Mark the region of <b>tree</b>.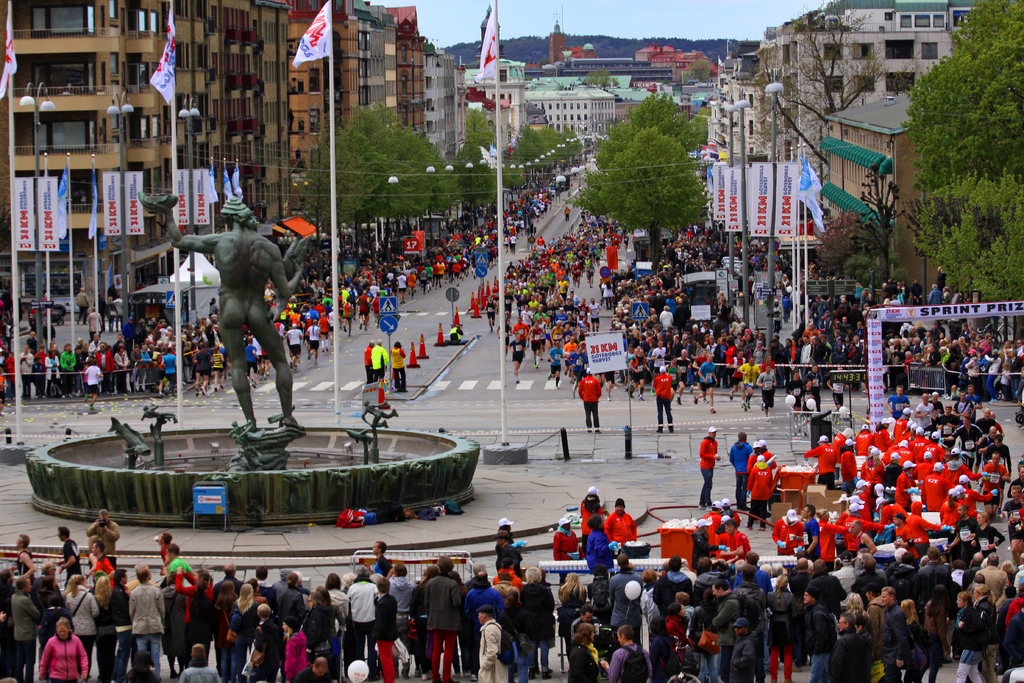
Region: <region>492, 140, 528, 193</region>.
